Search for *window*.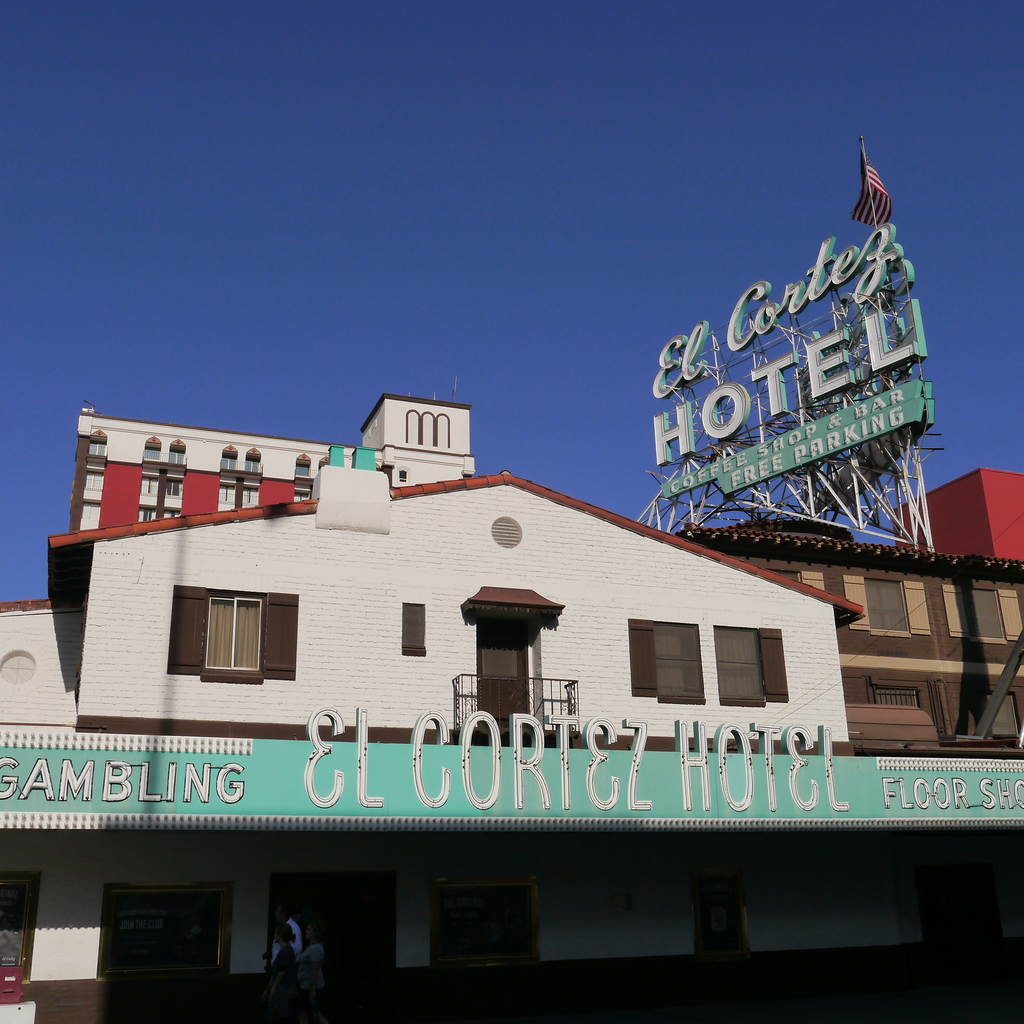
Found at select_region(221, 455, 237, 473).
